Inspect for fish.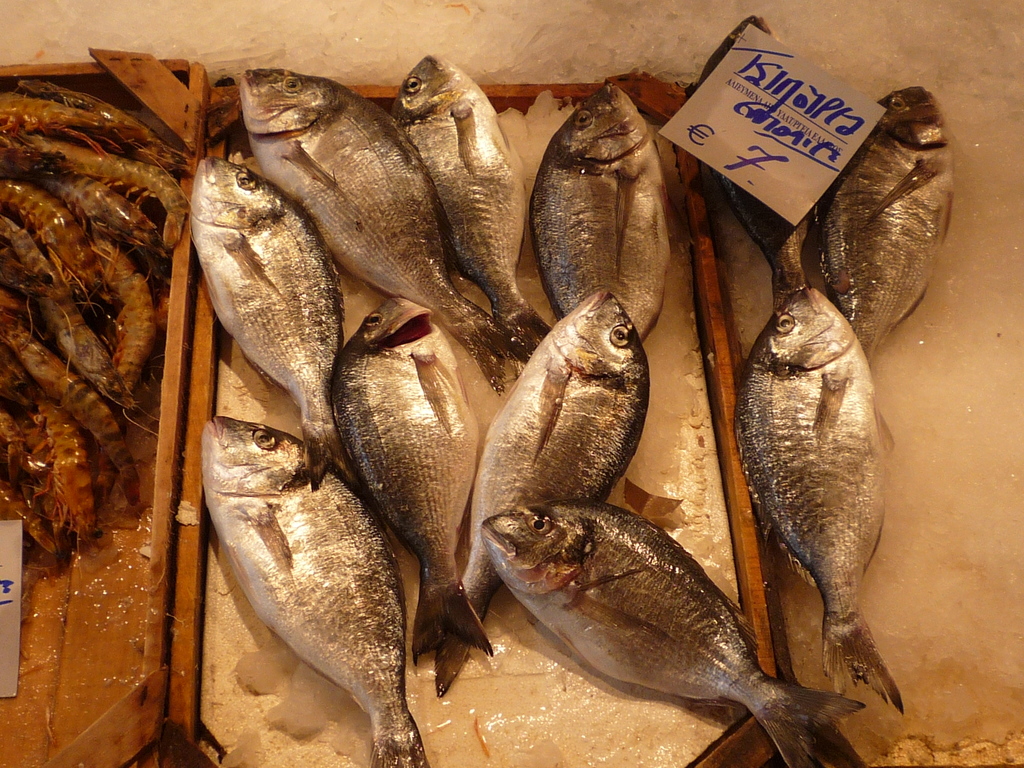
Inspection: select_region(445, 294, 662, 689).
